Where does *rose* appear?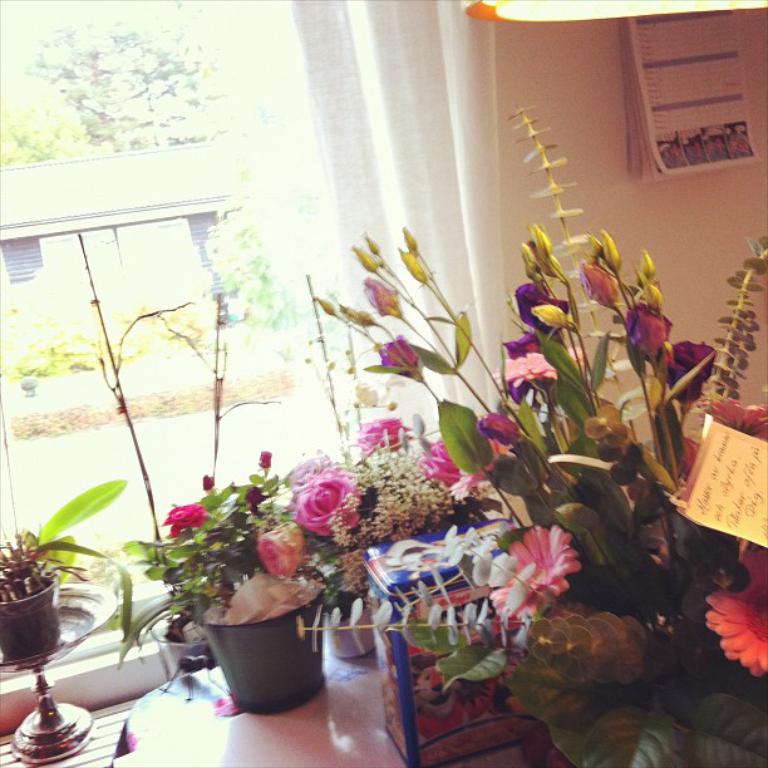
Appears at left=257, top=521, right=306, bottom=577.
